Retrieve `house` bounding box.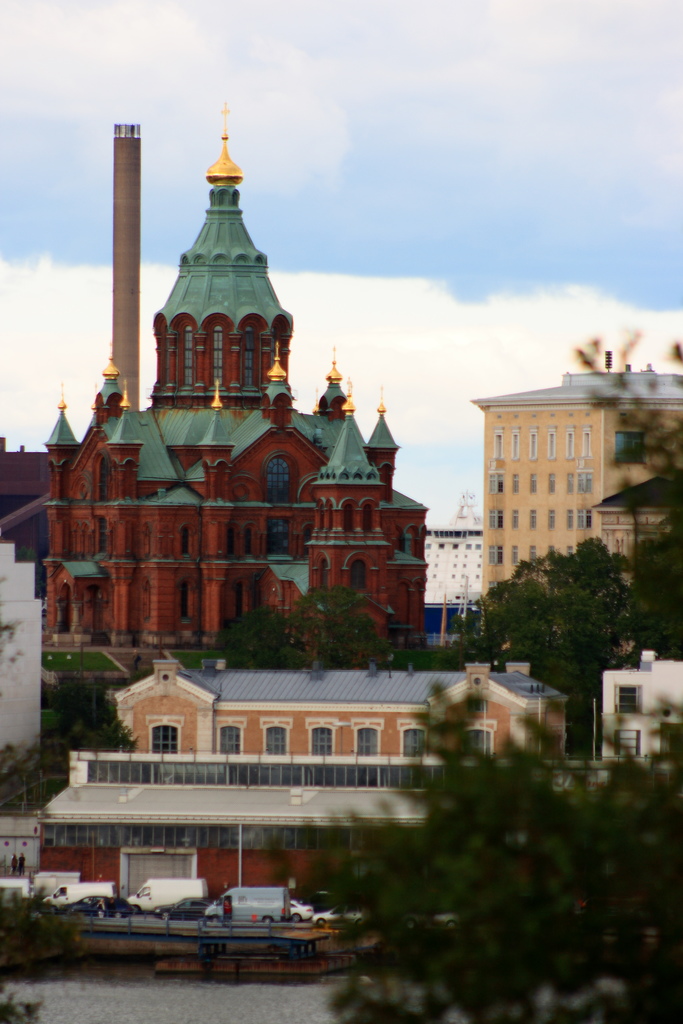
Bounding box: box=[108, 636, 573, 769].
